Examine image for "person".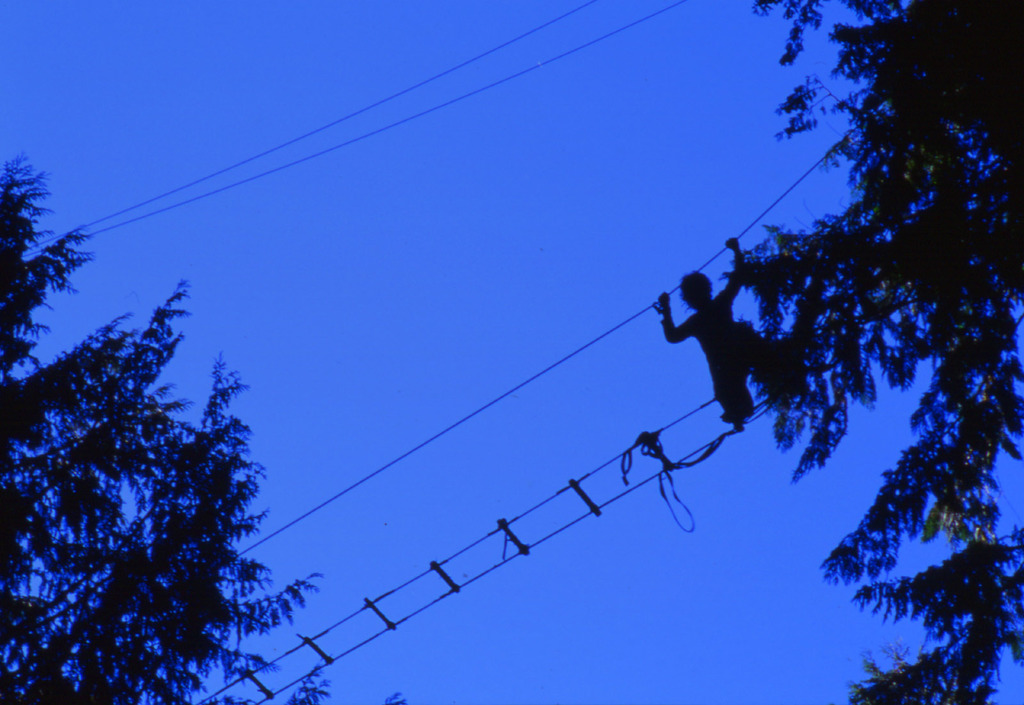
Examination result: pyautogui.locateOnScreen(652, 237, 740, 431).
